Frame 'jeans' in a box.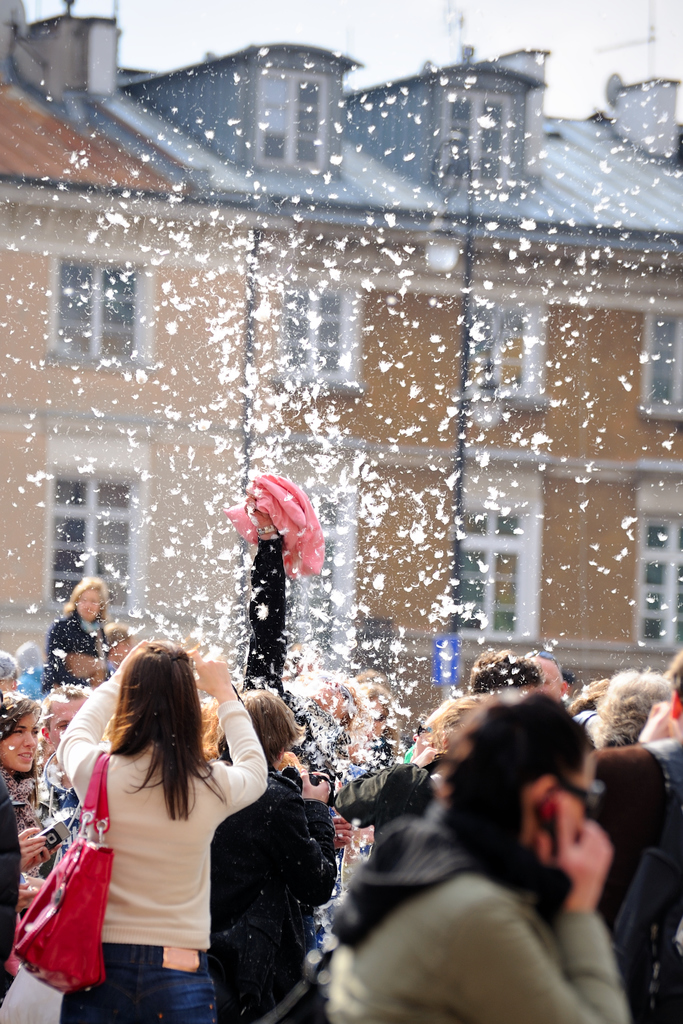
(206,939,316,1023).
